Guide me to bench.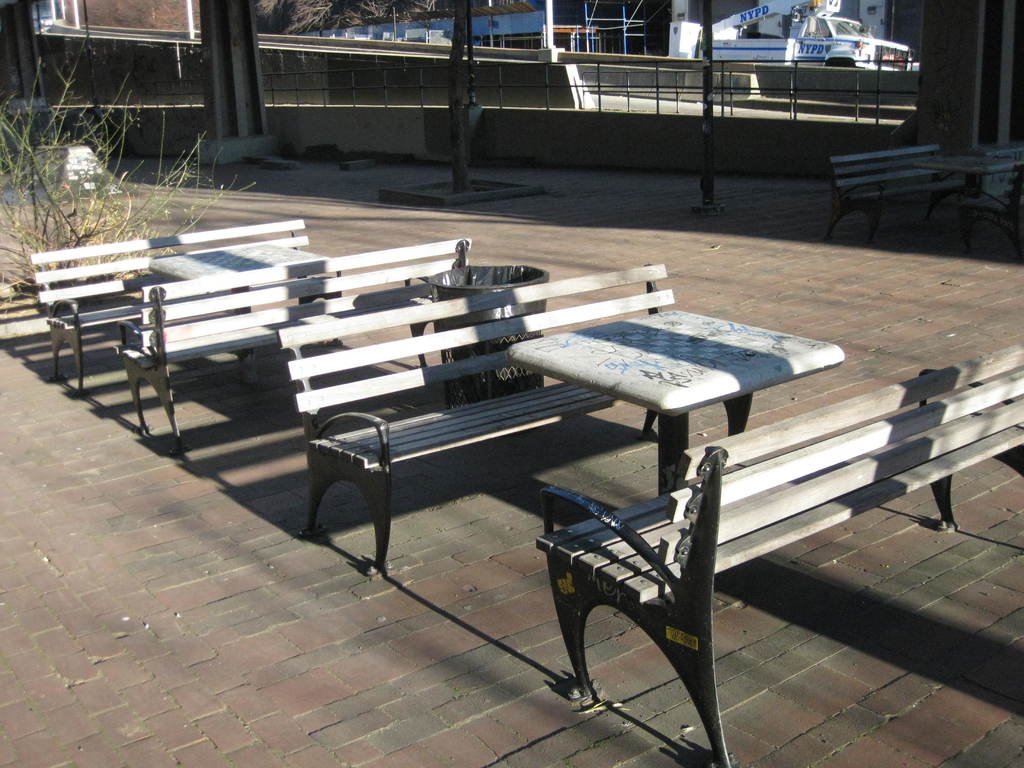
Guidance: (x1=959, y1=165, x2=1023, y2=253).
